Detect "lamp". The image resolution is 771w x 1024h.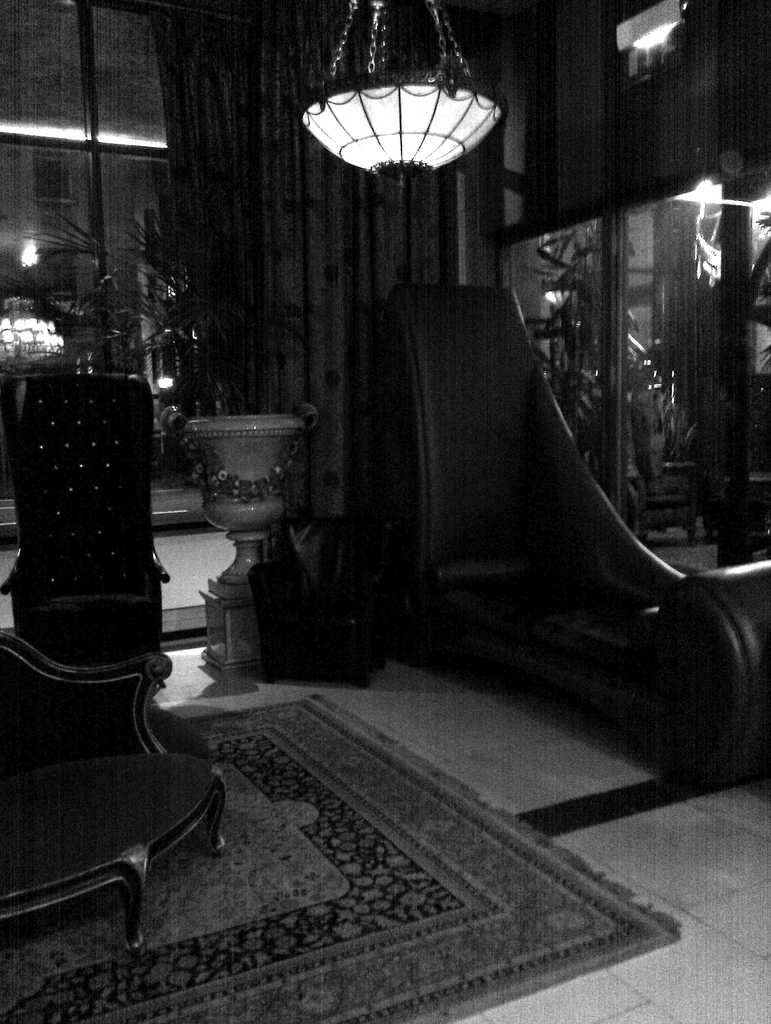
bbox=(291, 38, 512, 202).
